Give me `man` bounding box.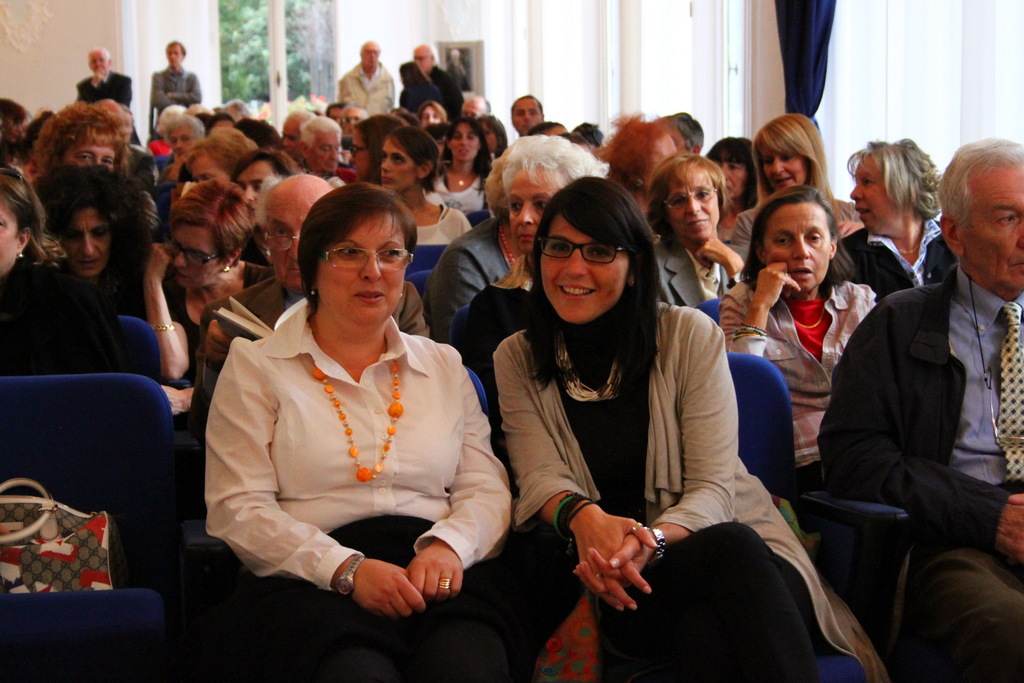
bbox(506, 94, 544, 142).
